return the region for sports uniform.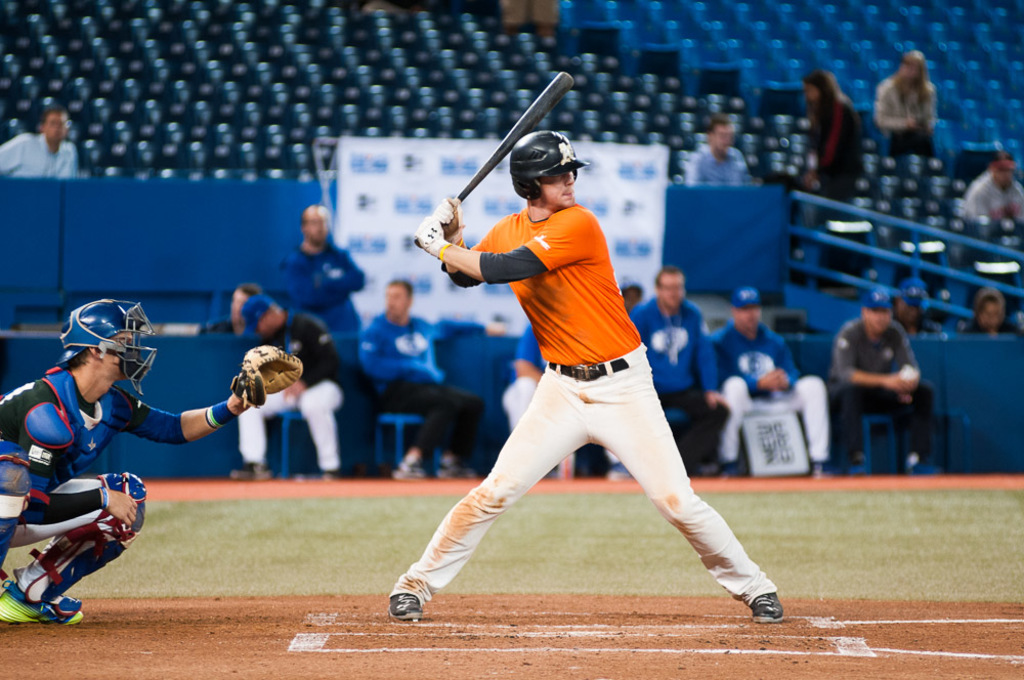
[left=391, top=131, right=782, bottom=623].
